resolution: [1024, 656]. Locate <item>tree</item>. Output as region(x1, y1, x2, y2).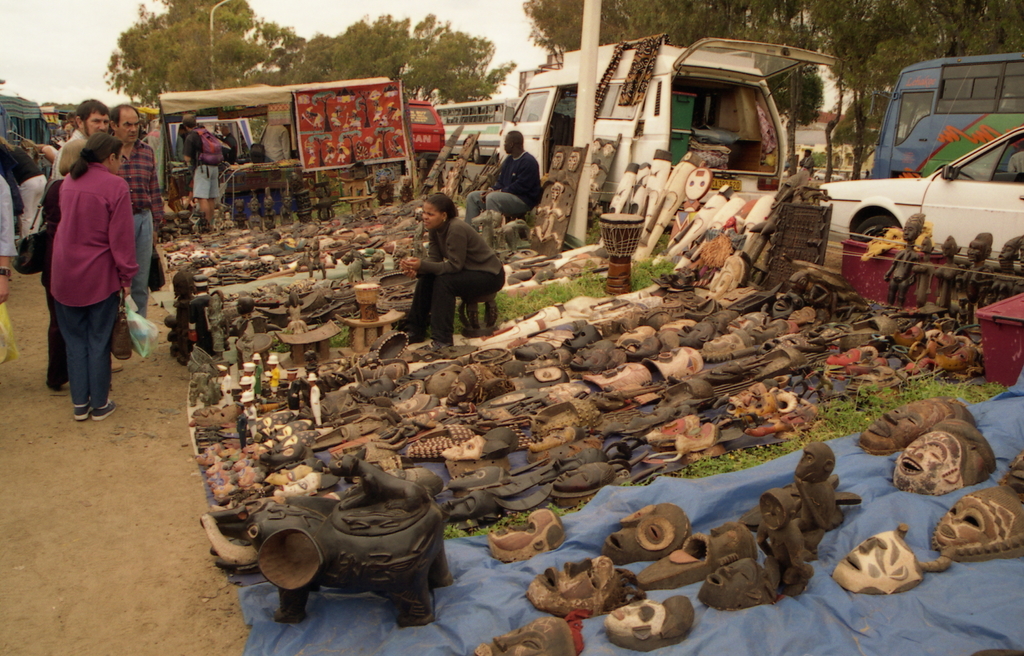
region(113, 0, 262, 97).
